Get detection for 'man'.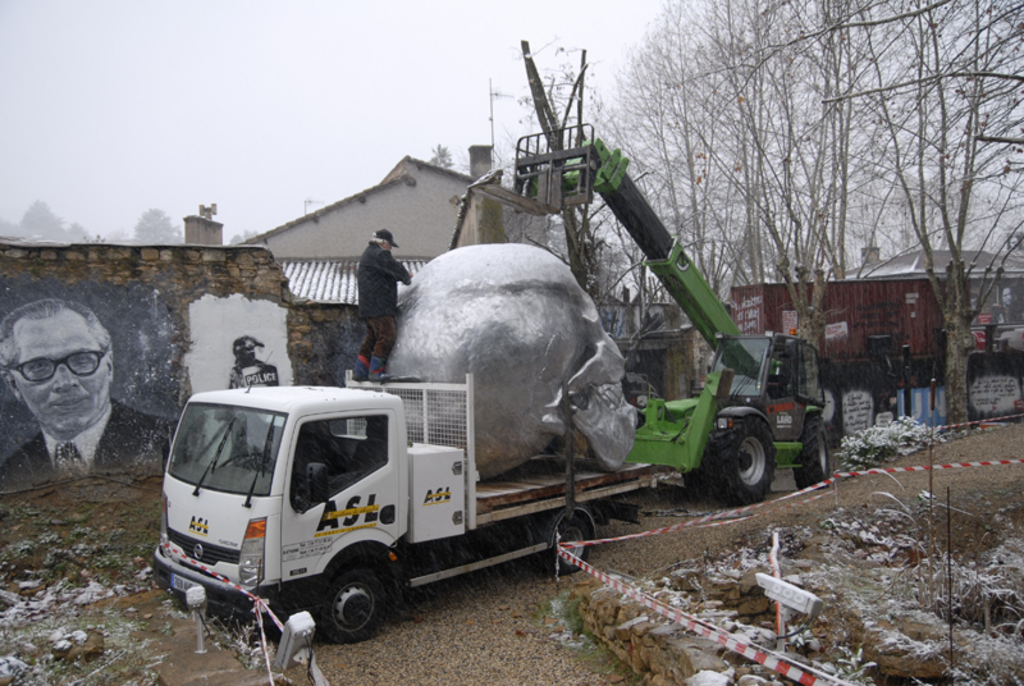
Detection: bbox=(229, 337, 266, 388).
